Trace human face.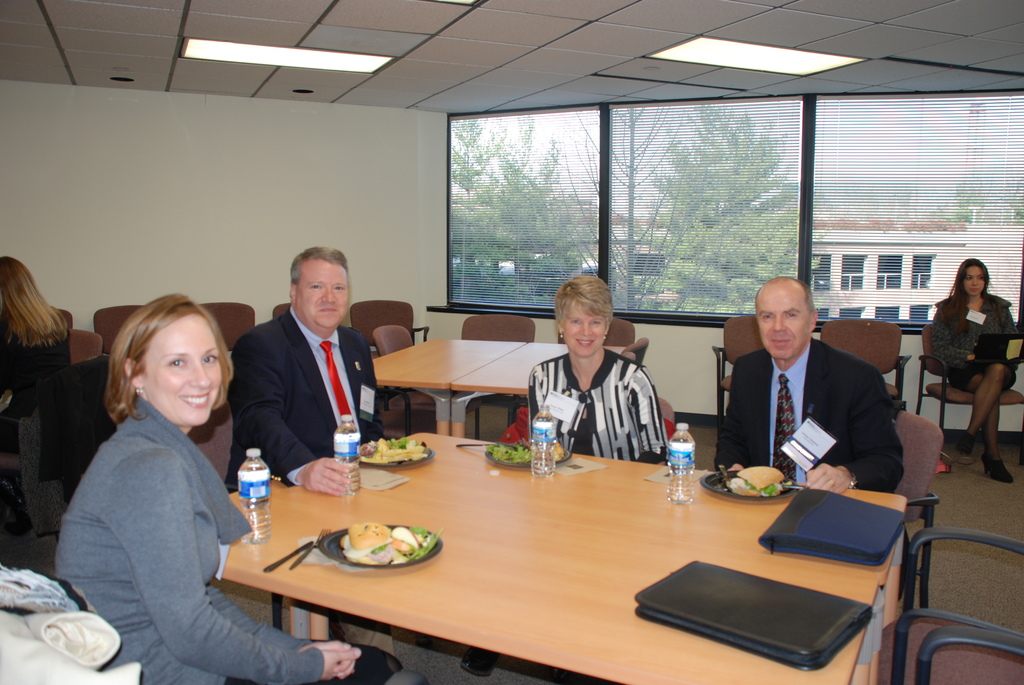
Traced to locate(296, 264, 354, 326).
